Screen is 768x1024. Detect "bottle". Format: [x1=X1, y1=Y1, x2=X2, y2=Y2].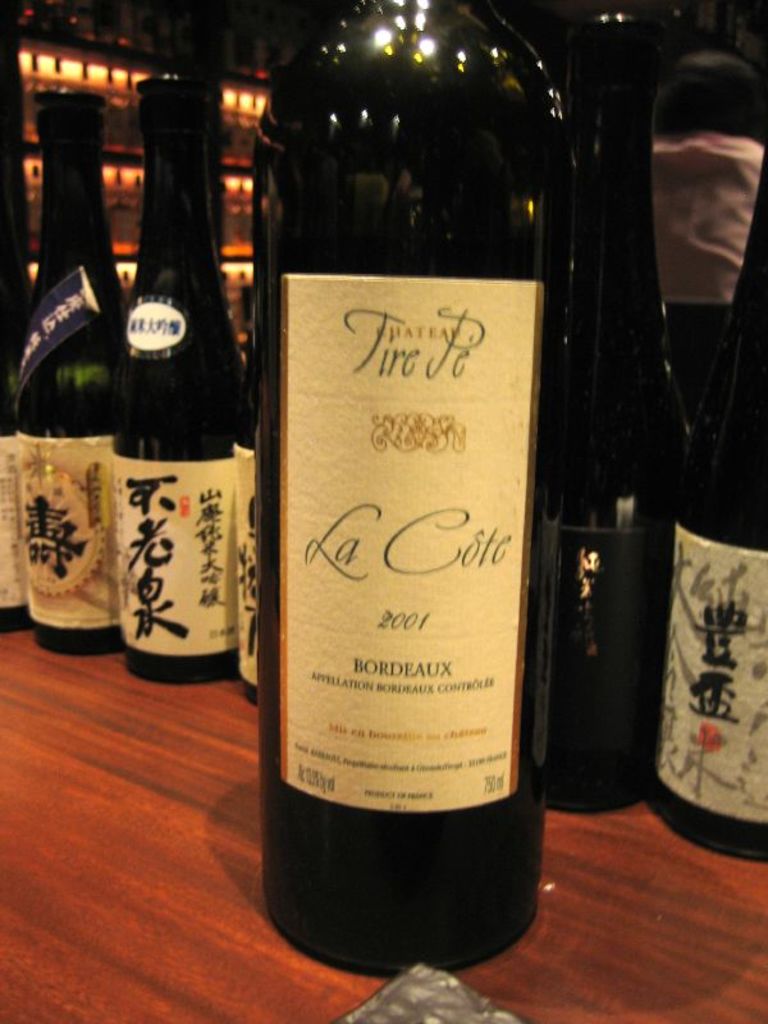
[x1=553, y1=1, x2=677, y2=822].
